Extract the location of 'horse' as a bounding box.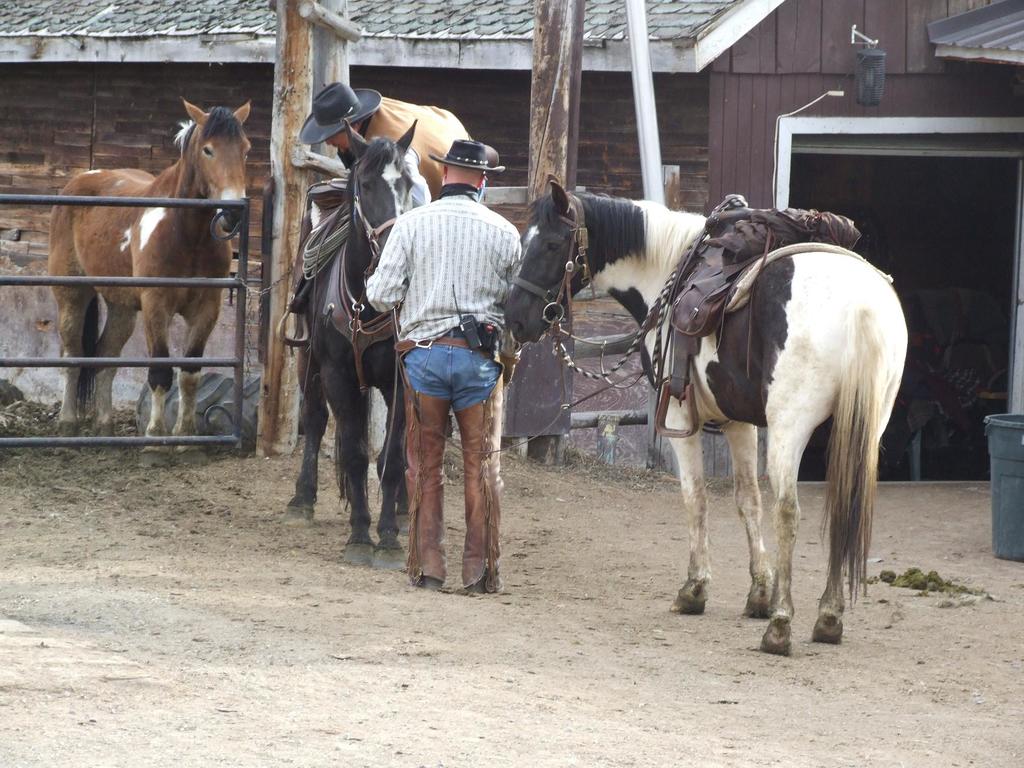
(502, 172, 909, 657).
